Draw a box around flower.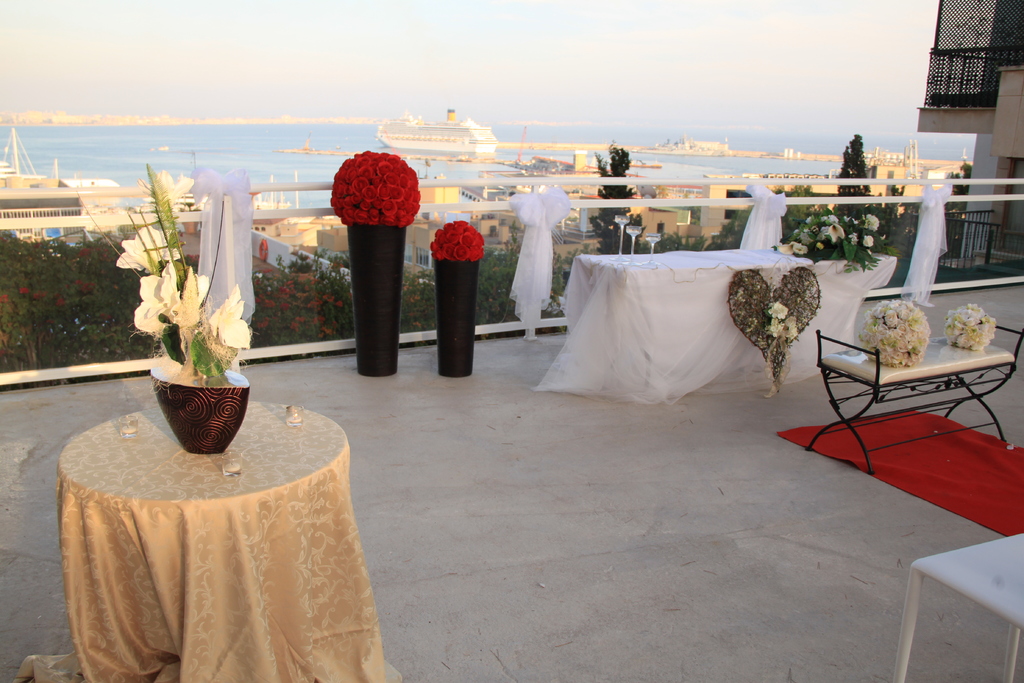
763/315/782/338.
